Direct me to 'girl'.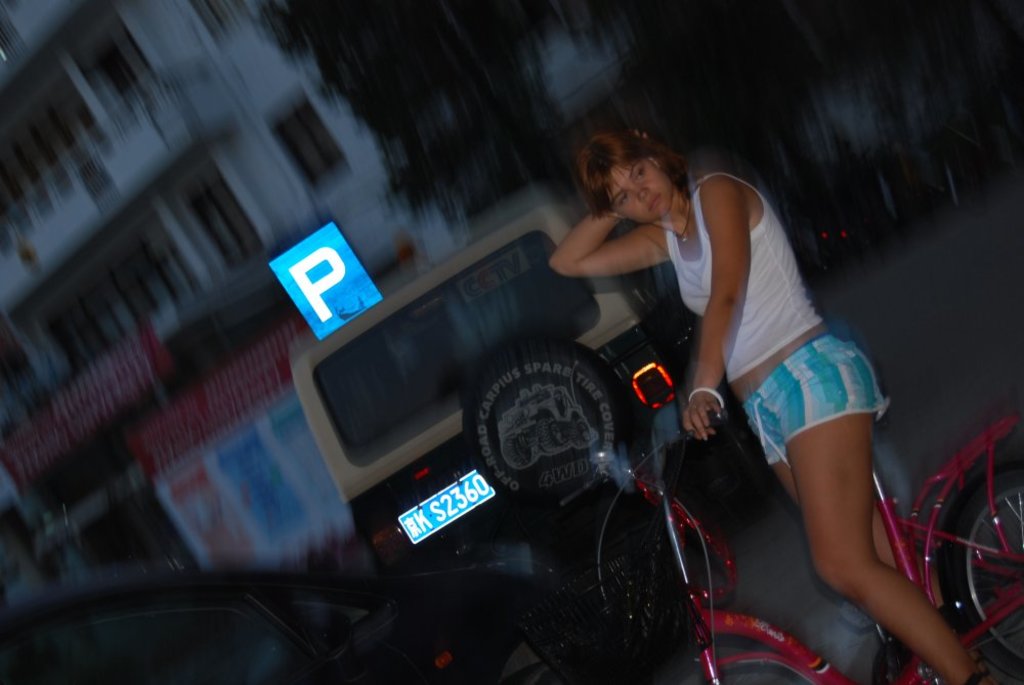
Direction: (x1=548, y1=133, x2=992, y2=684).
